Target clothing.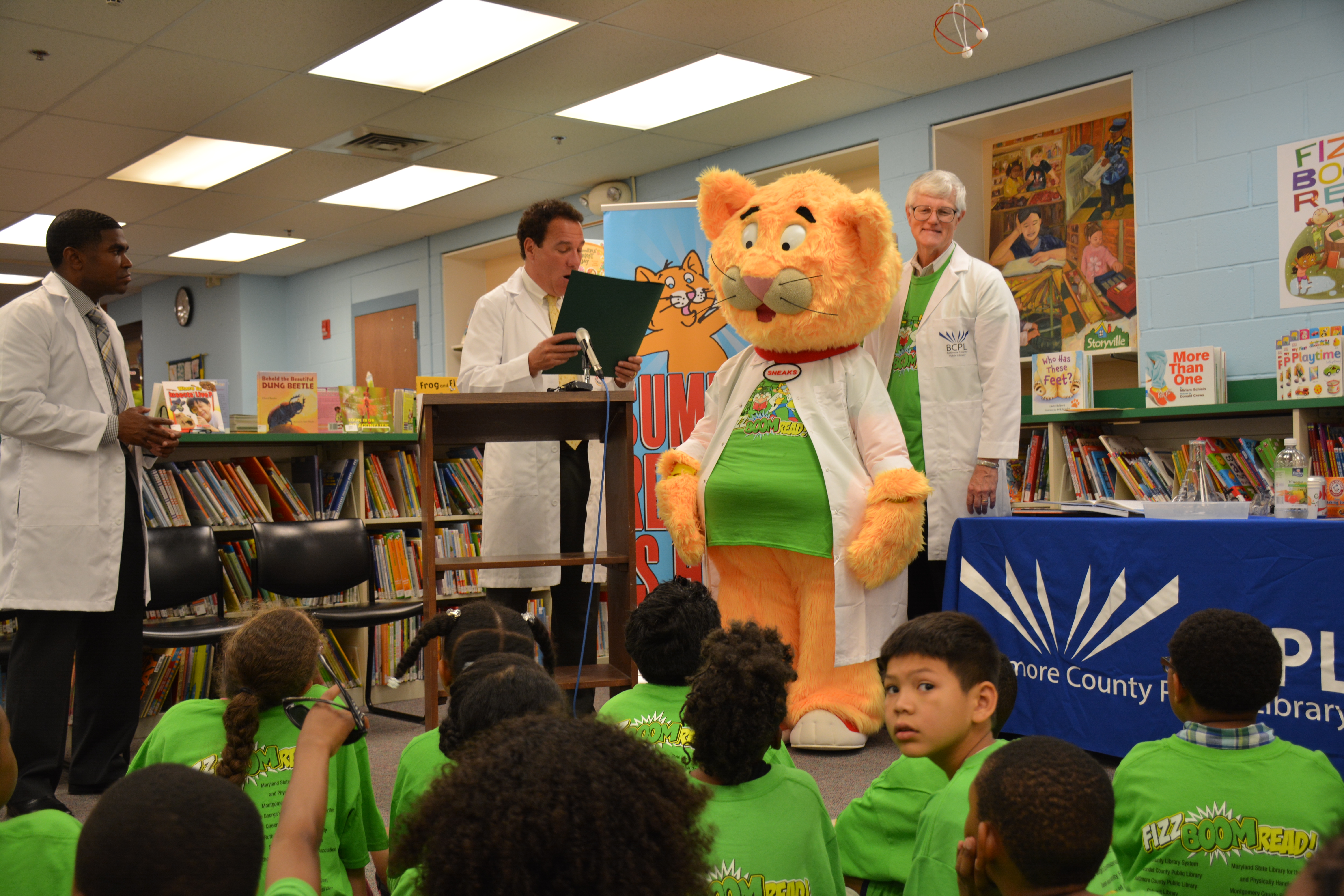
Target region: crop(202, 165, 254, 200).
